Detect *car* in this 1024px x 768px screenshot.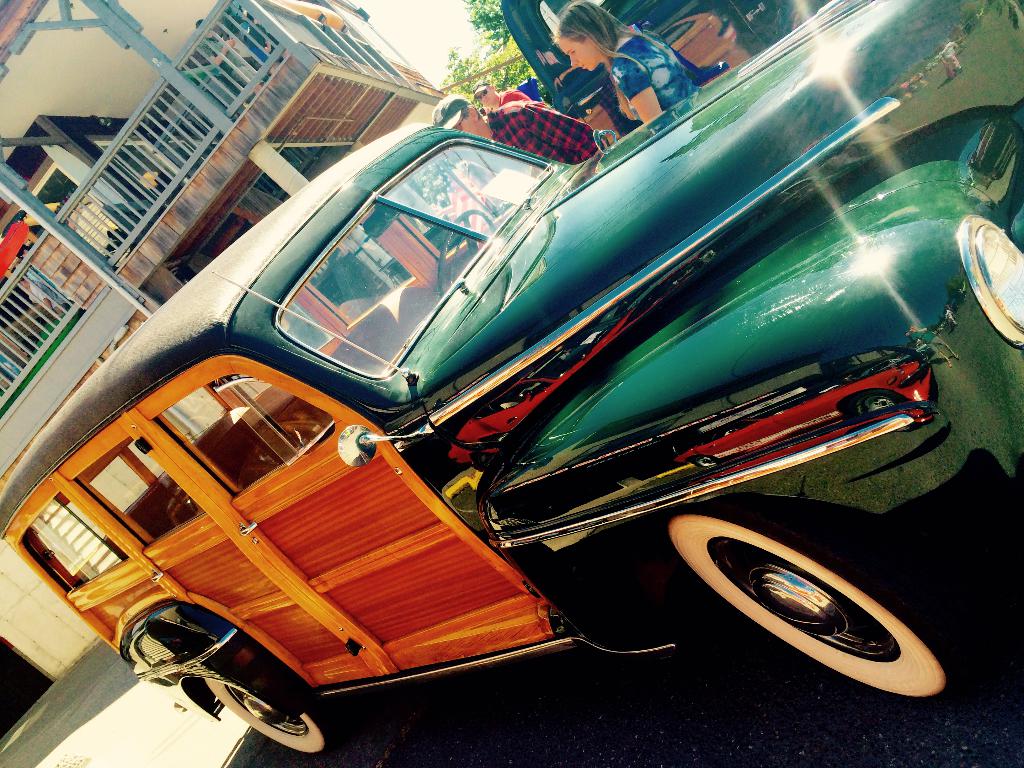
Detection: l=500, t=0, r=828, b=150.
